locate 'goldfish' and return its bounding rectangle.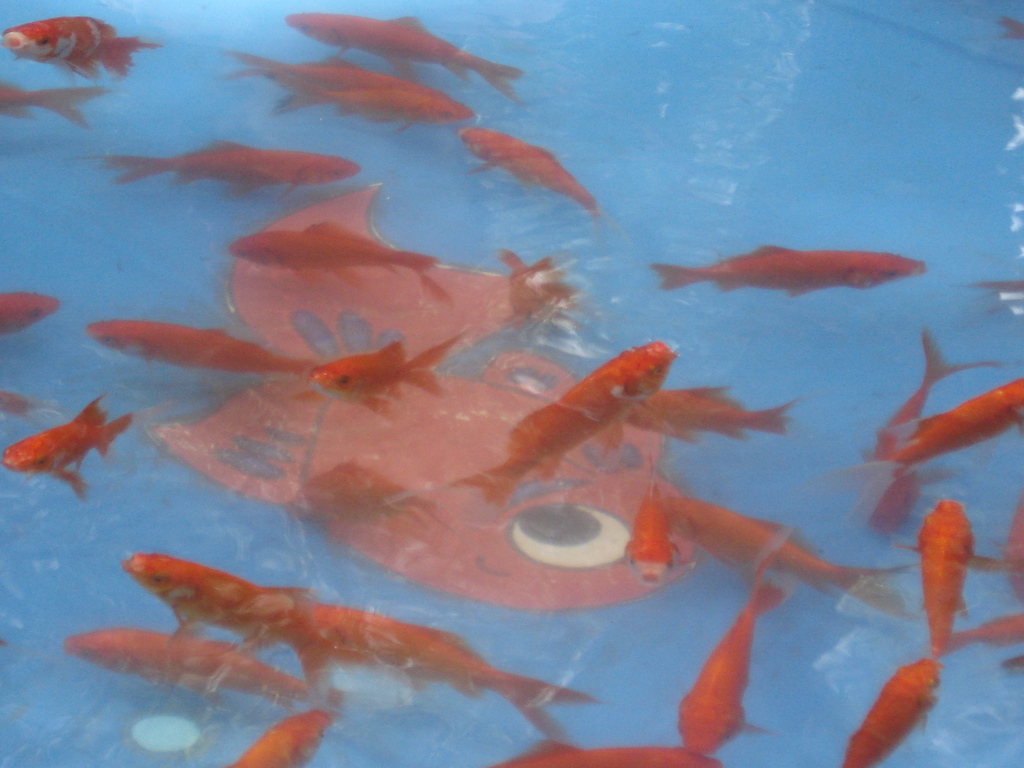
bbox(287, 458, 445, 523).
